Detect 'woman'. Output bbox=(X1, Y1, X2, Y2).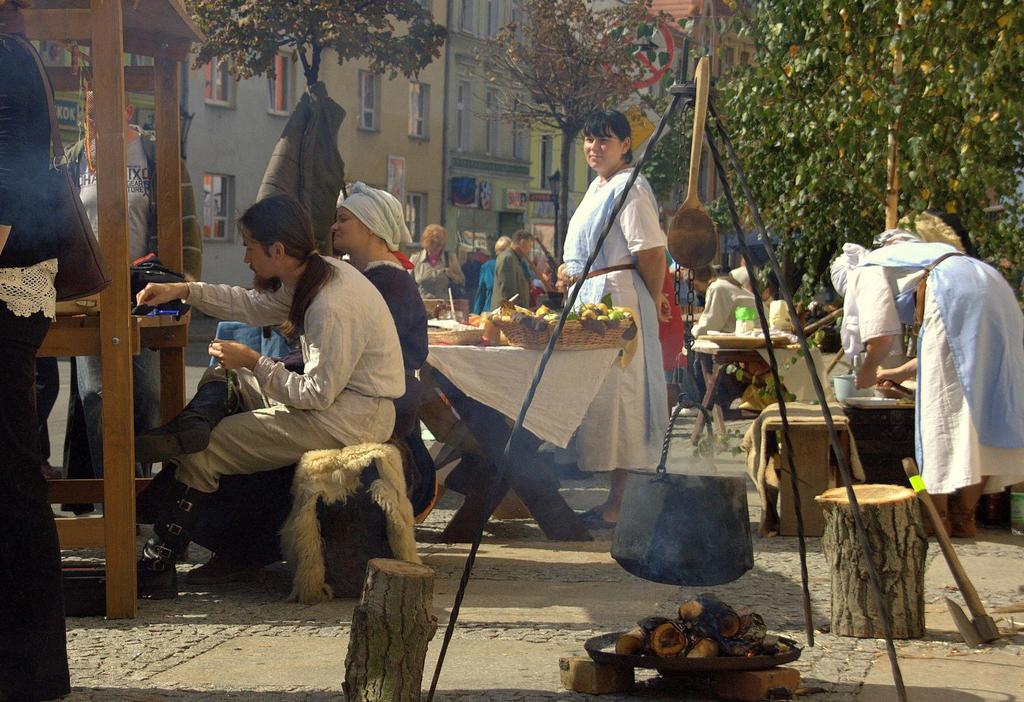
bbox=(406, 224, 466, 305).
